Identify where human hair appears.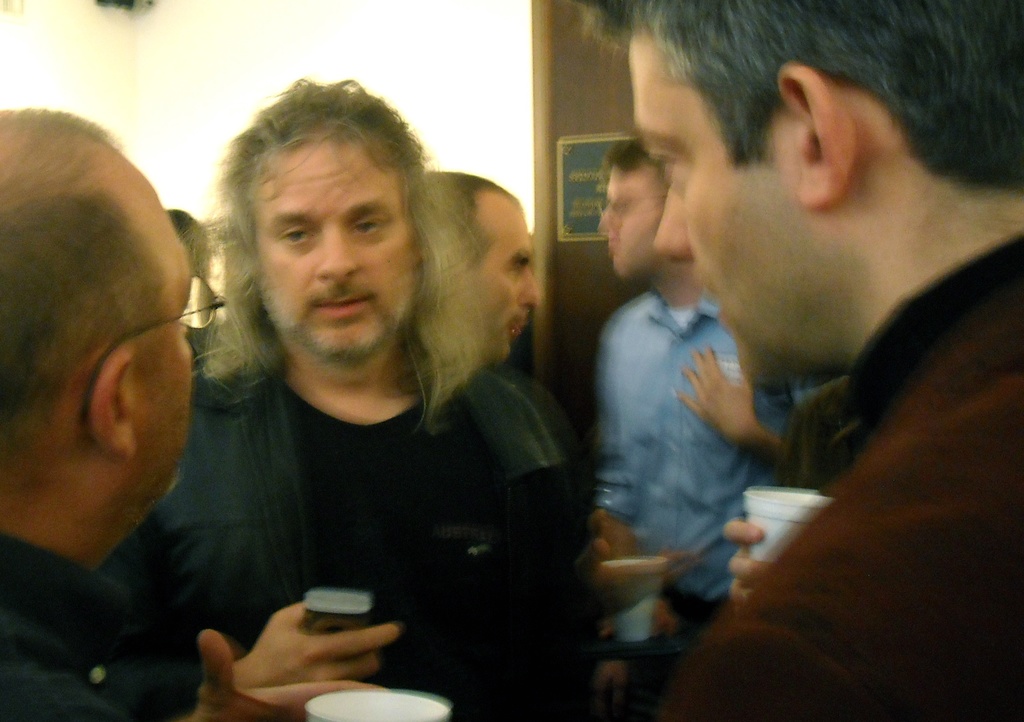
Appears at {"left": 428, "top": 166, "right": 483, "bottom": 270}.
